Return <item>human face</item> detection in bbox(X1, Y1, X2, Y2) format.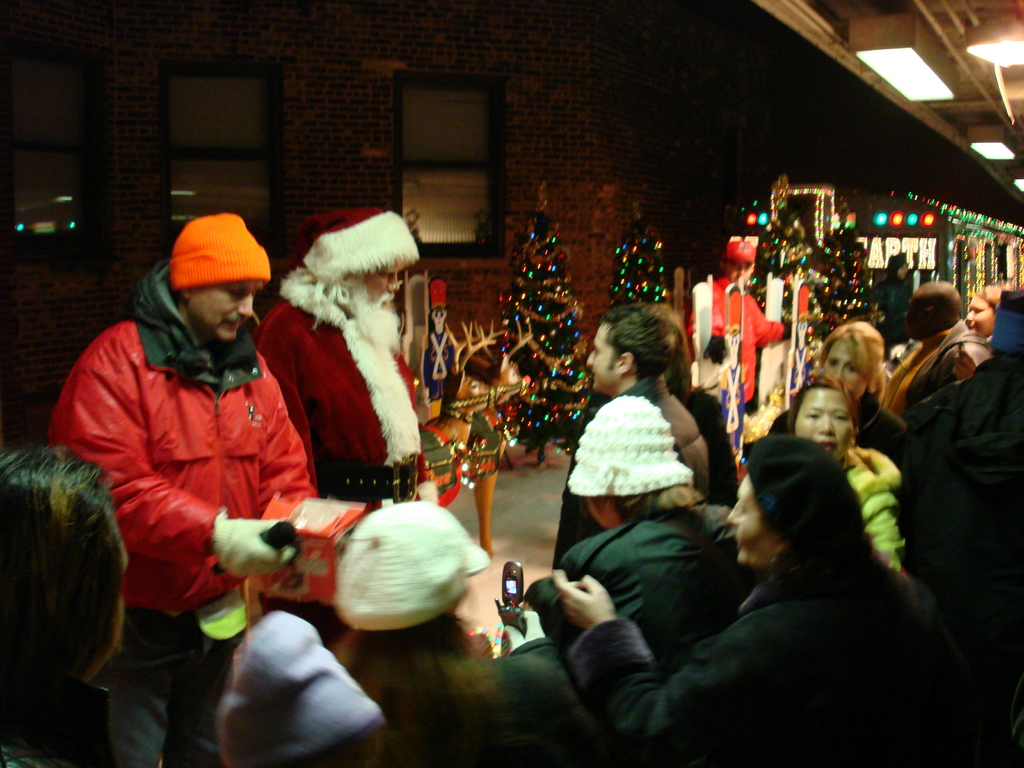
bbox(727, 468, 776, 567).
